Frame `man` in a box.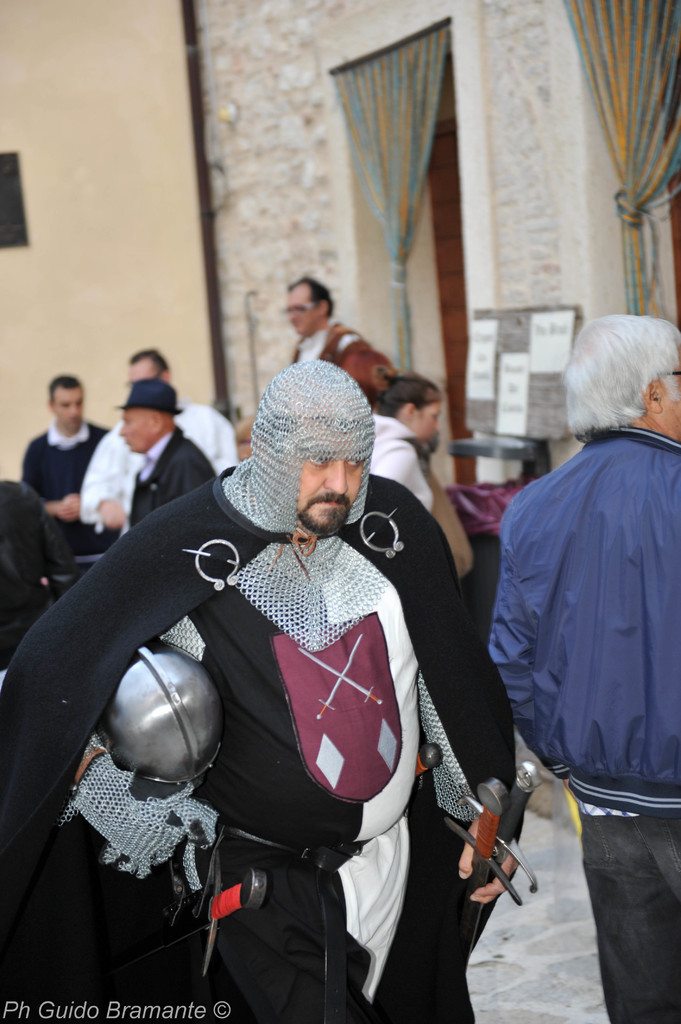
485 304 680 1023.
